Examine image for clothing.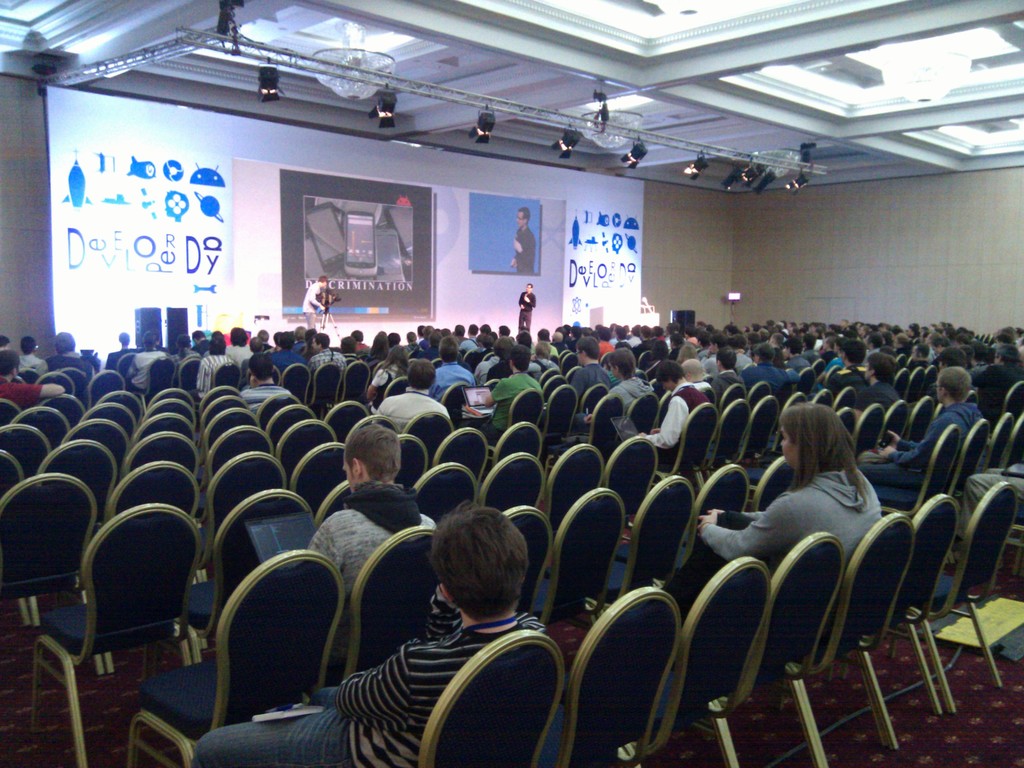
Examination result: box=[306, 483, 438, 675].
